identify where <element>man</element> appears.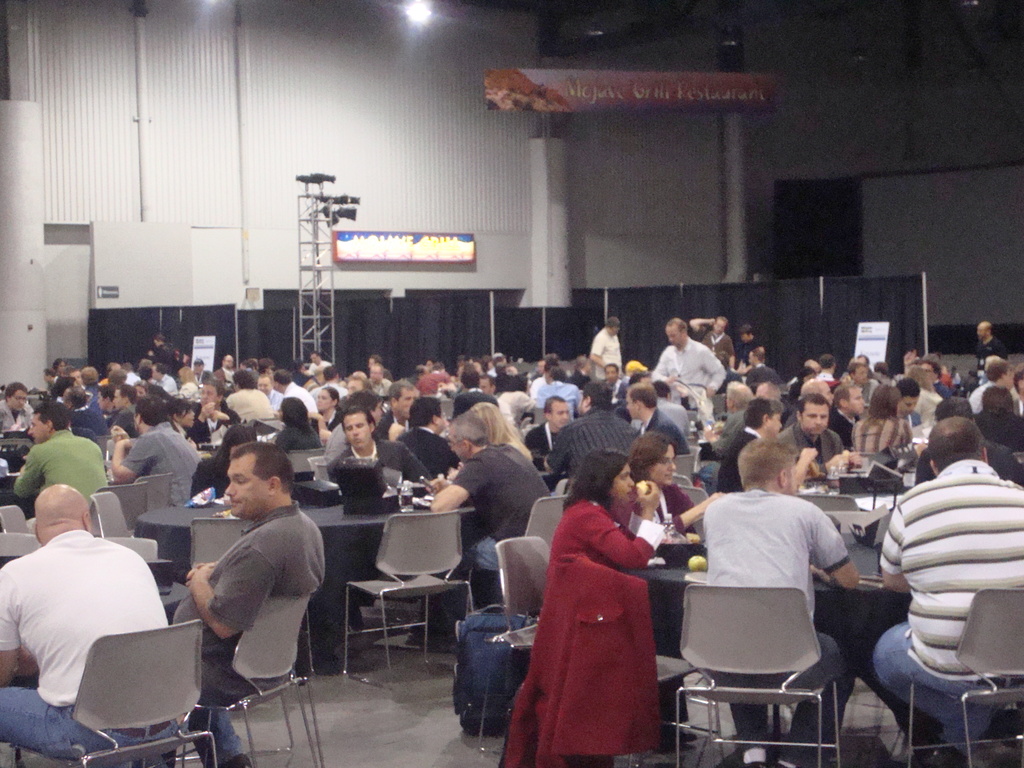
Appears at Rect(692, 378, 763, 460).
